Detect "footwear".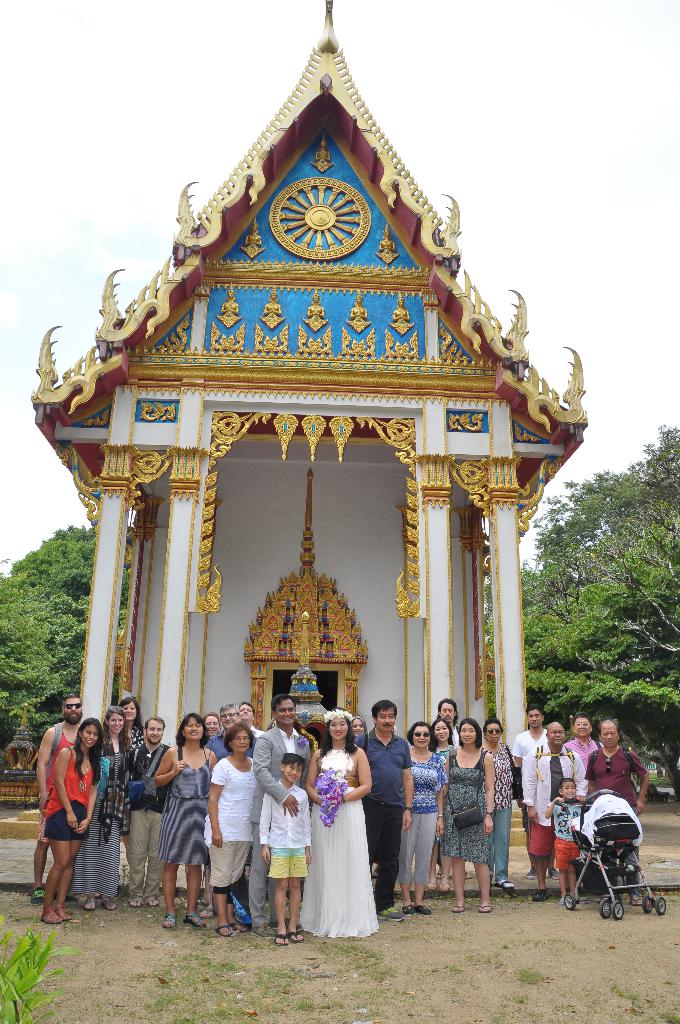
Detected at locate(435, 875, 451, 889).
